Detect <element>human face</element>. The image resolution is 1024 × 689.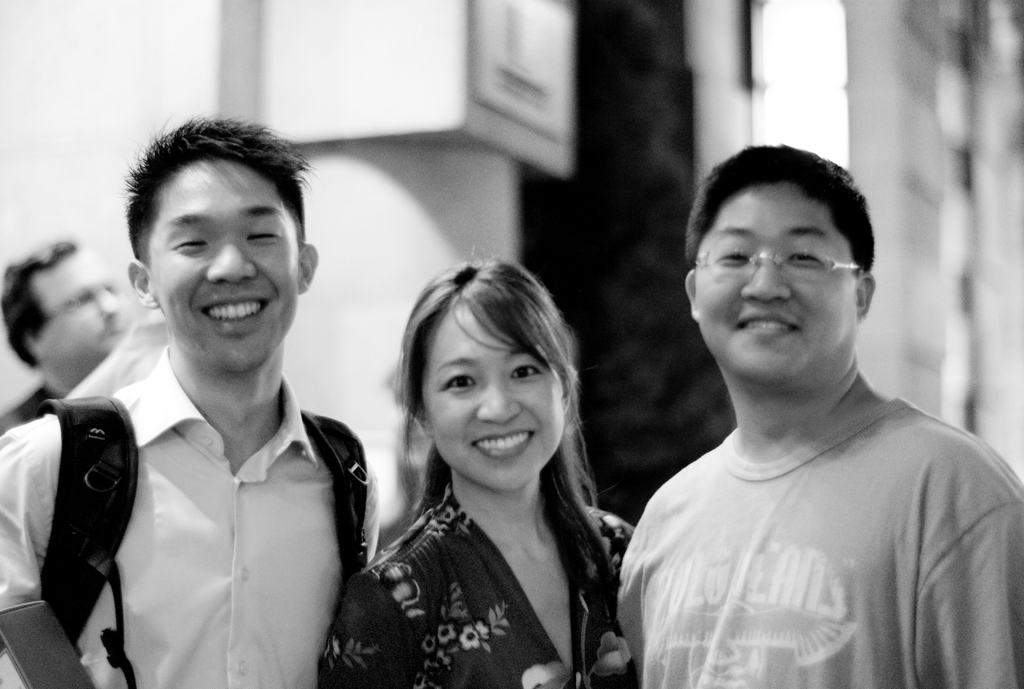
40/245/126/361.
